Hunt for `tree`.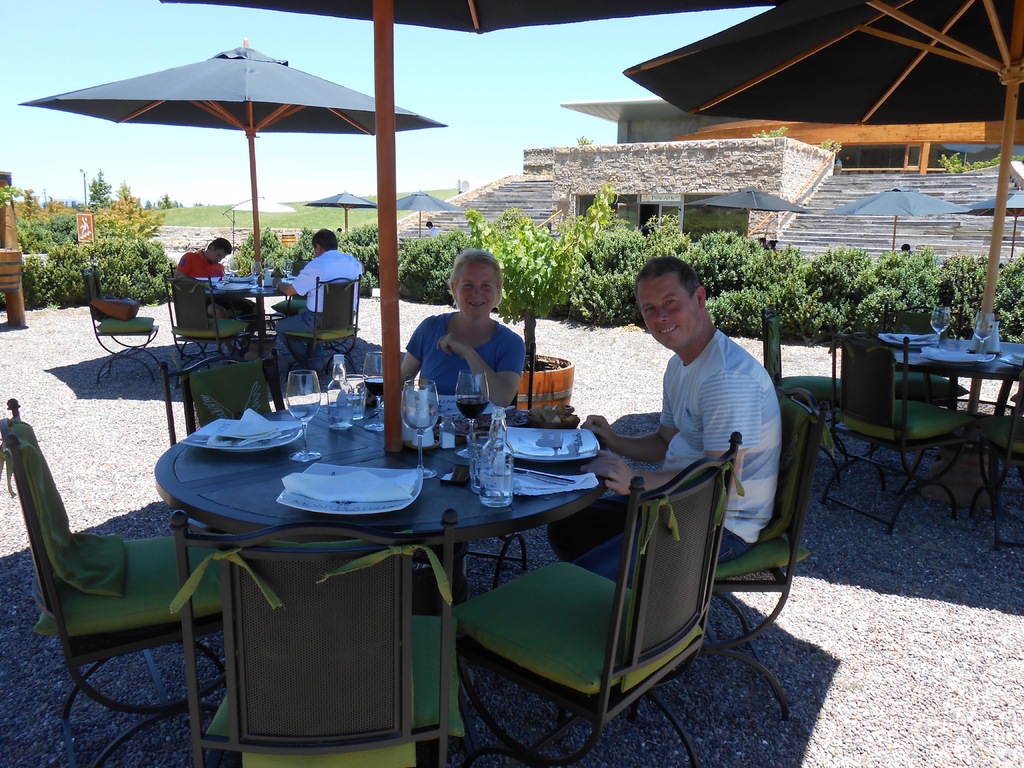
Hunted down at (84, 166, 113, 212).
